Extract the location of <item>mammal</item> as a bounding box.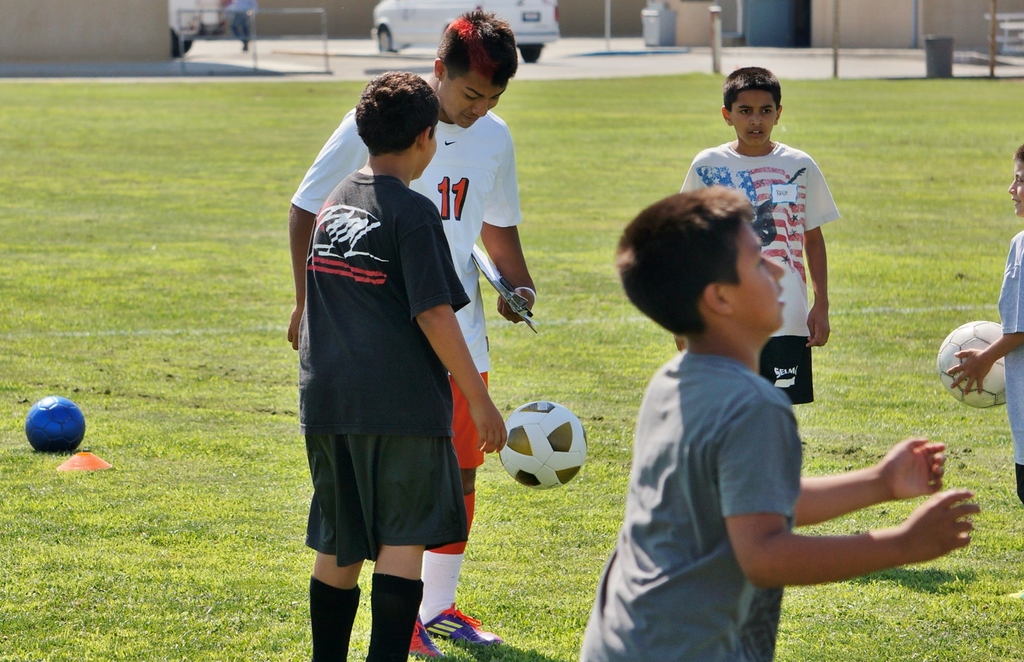
box(286, 8, 534, 658).
